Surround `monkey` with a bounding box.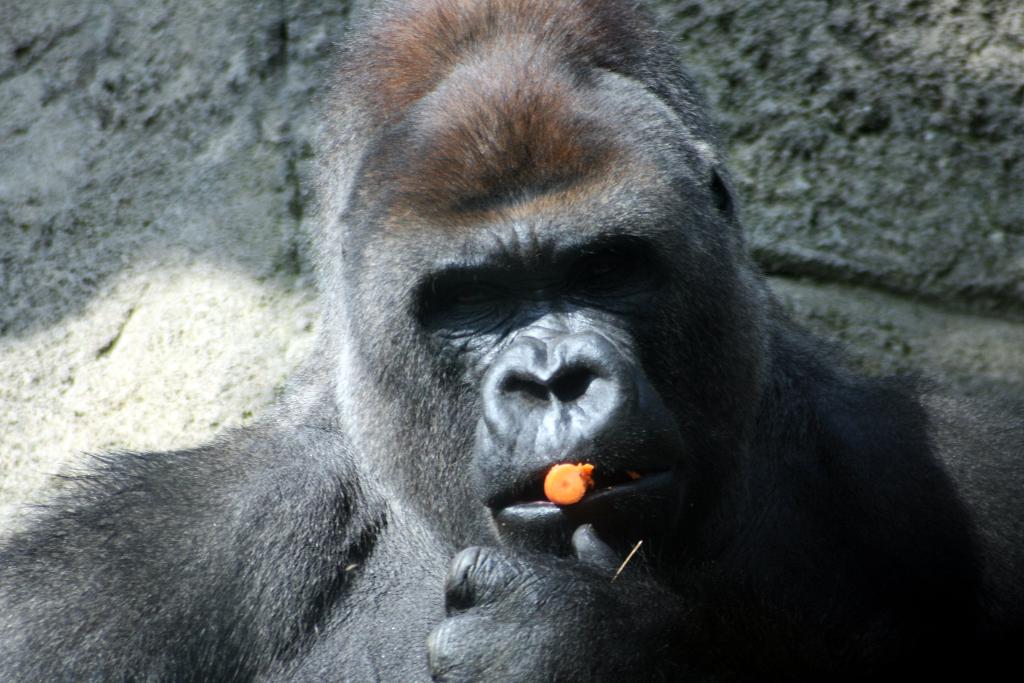
[x1=0, y1=0, x2=1023, y2=682].
